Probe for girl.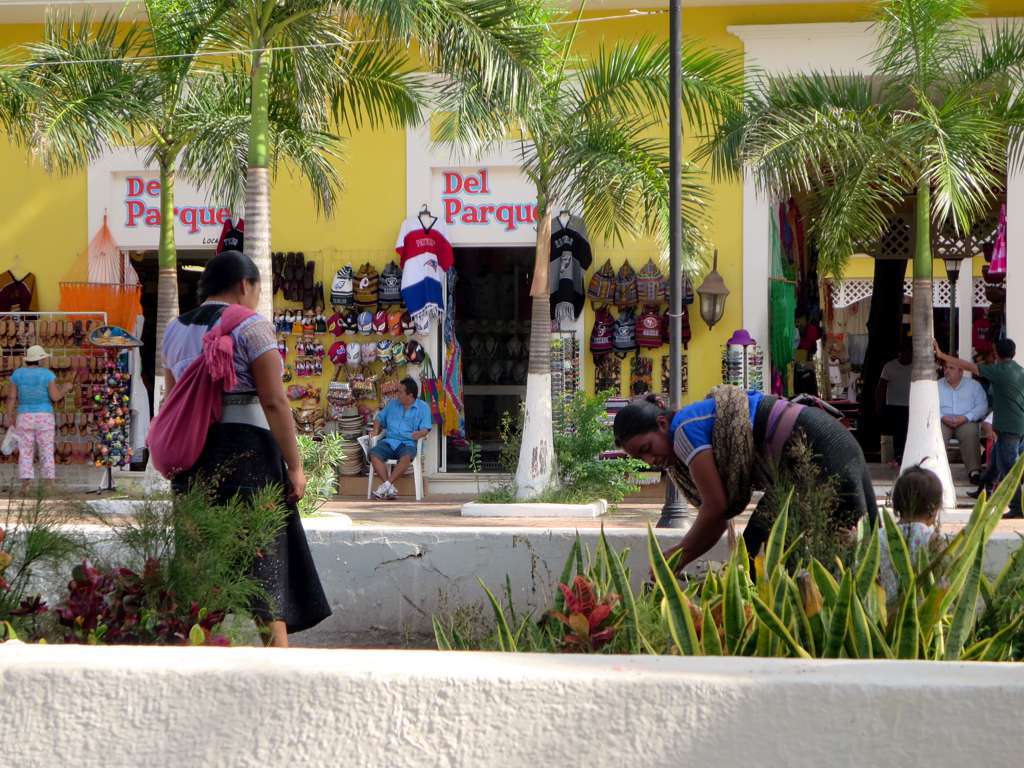
Probe result: [611, 388, 881, 600].
